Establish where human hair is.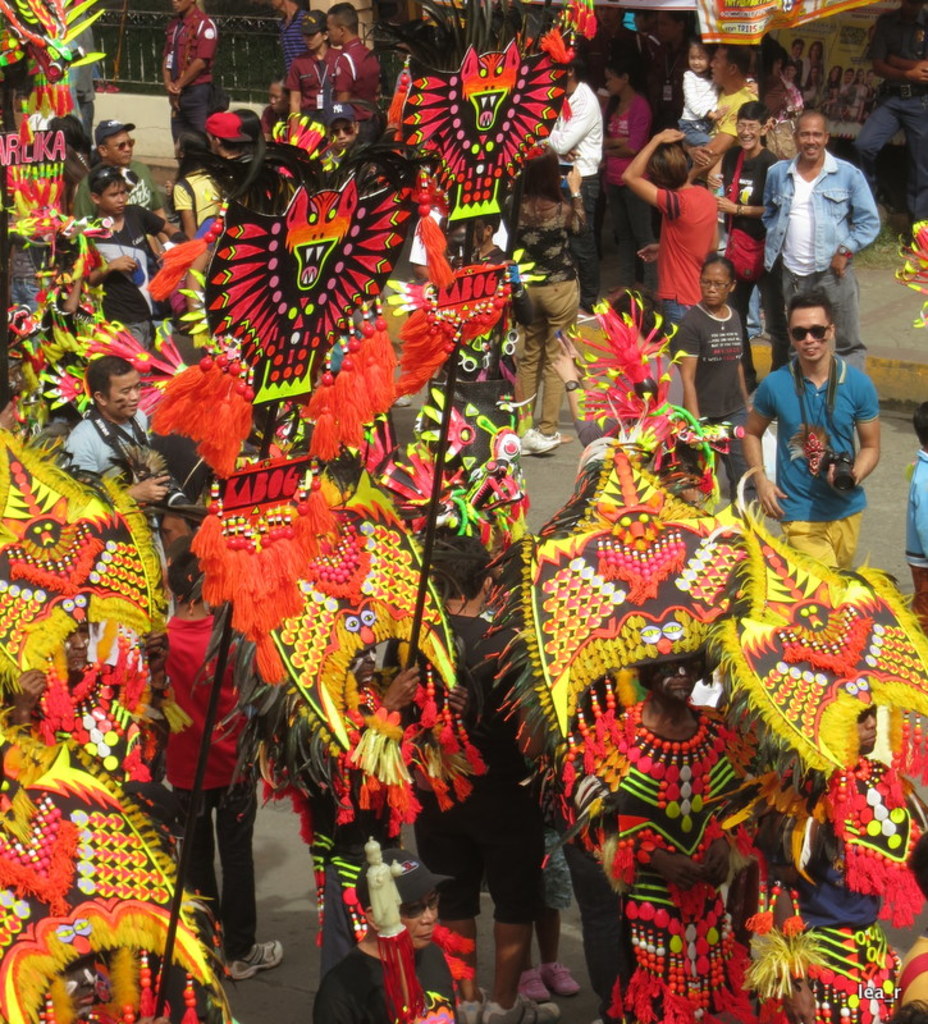
Established at locate(169, 548, 202, 612).
